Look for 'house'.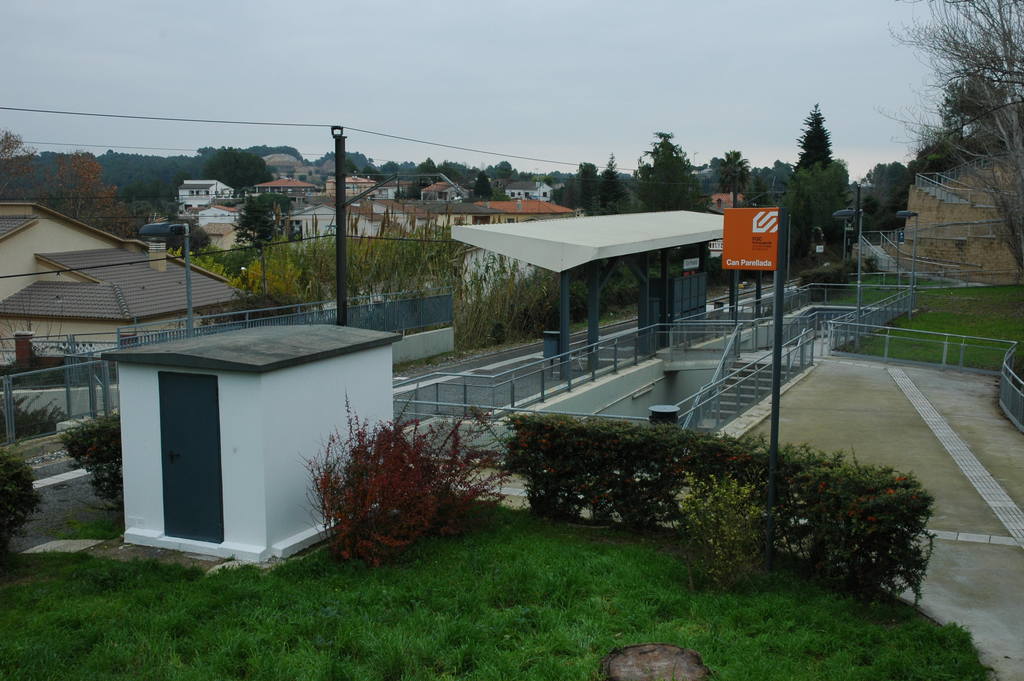
Found: 0, 195, 255, 355.
